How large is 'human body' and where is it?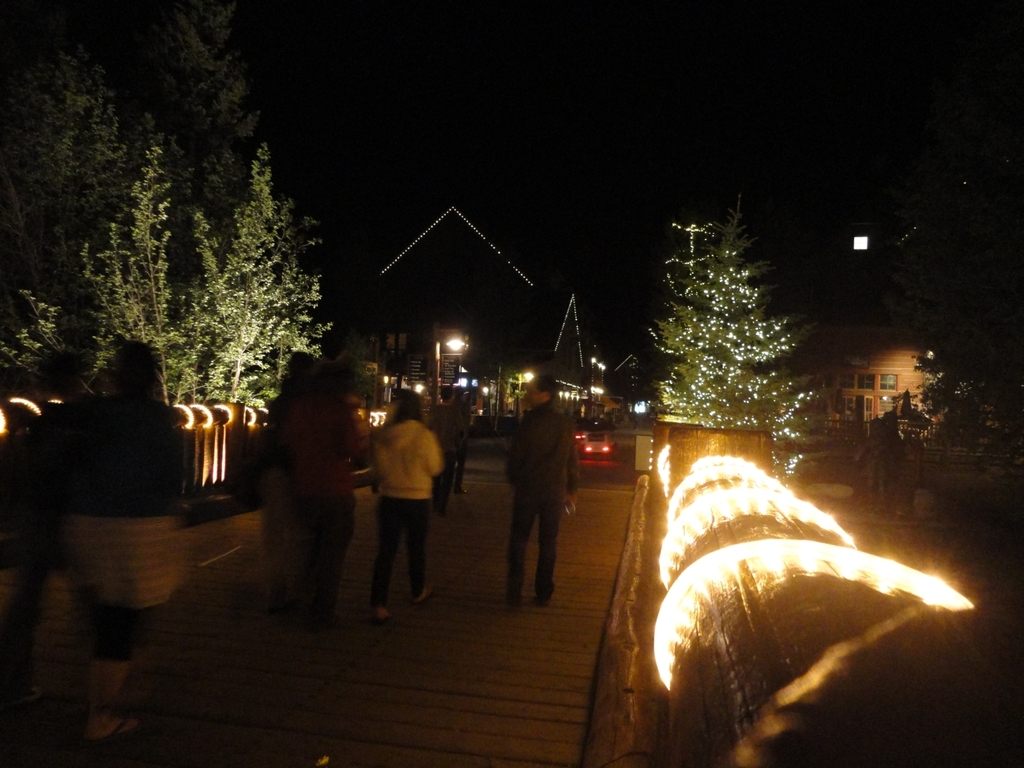
Bounding box: crop(355, 390, 446, 621).
